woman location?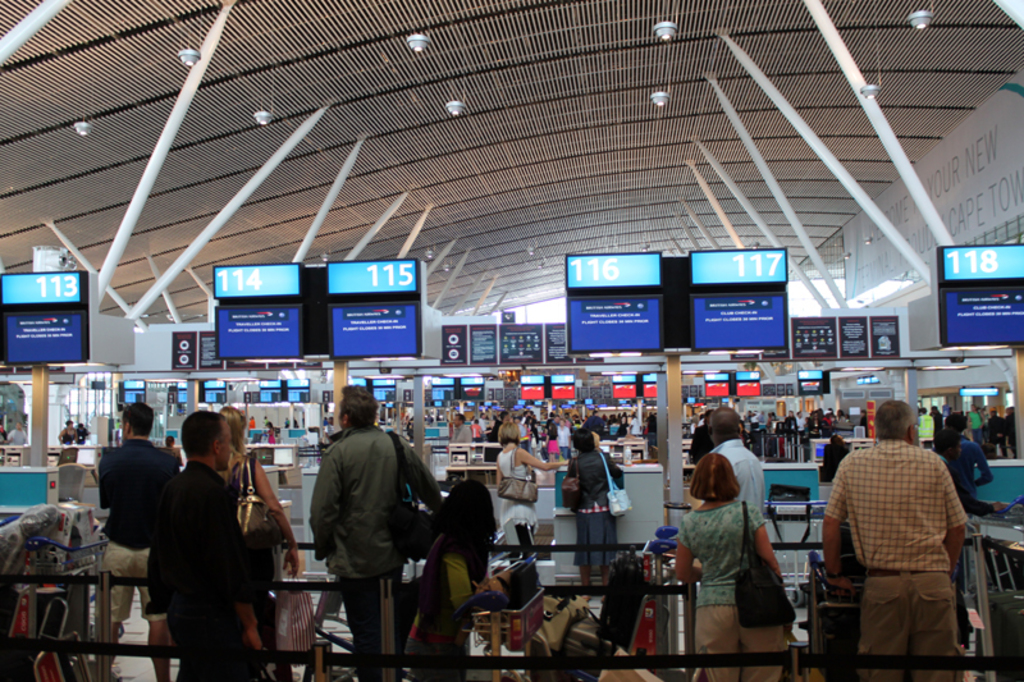
box(212, 403, 301, 599)
